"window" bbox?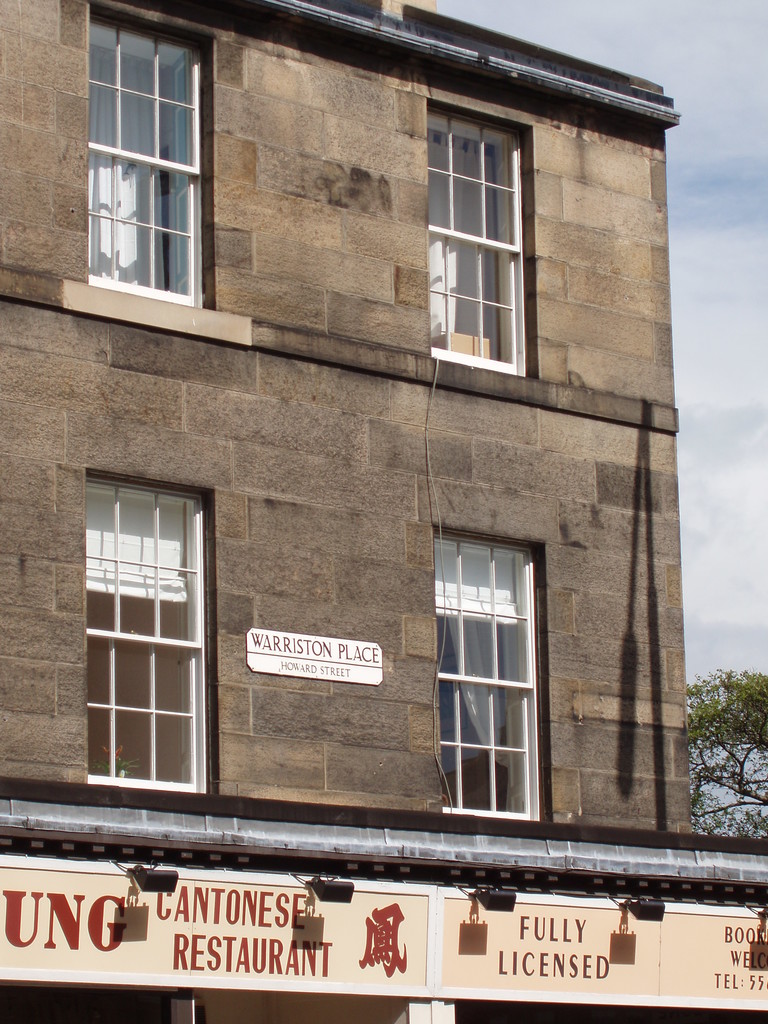
bbox=(428, 529, 538, 818)
